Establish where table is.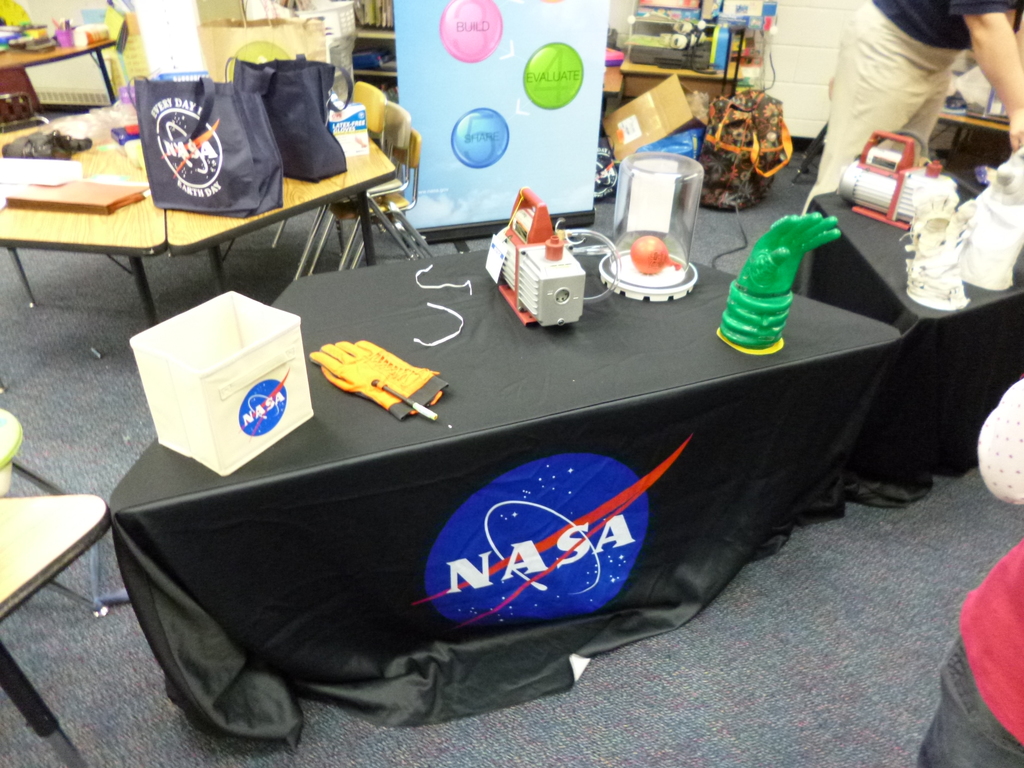
Established at 796, 135, 1022, 515.
